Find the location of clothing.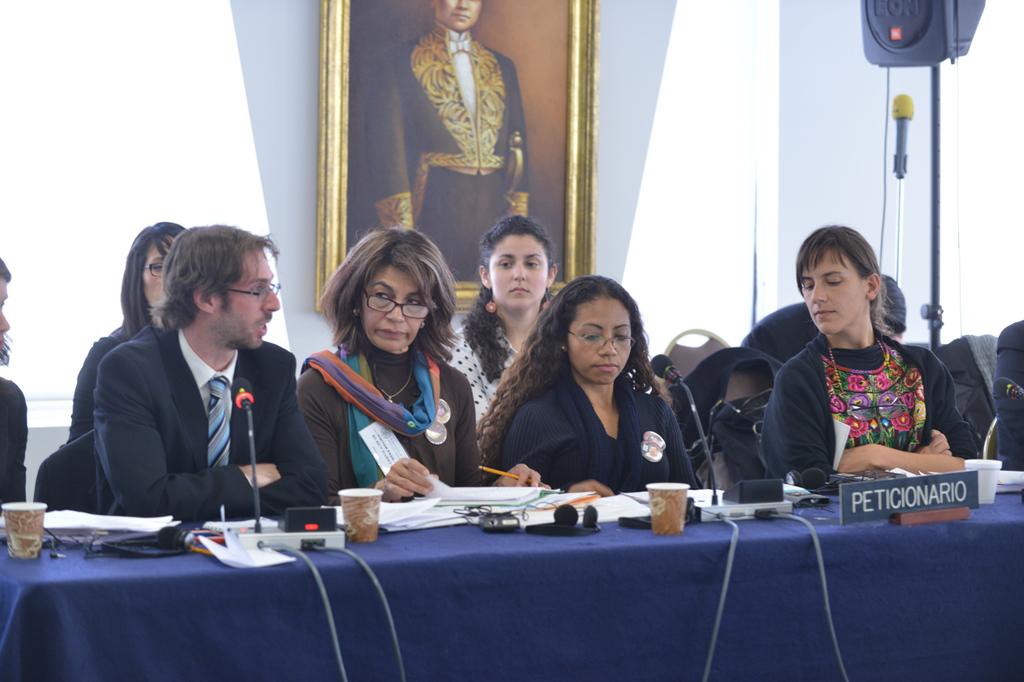
Location: <region>358, 19, 527, 287</region>.
